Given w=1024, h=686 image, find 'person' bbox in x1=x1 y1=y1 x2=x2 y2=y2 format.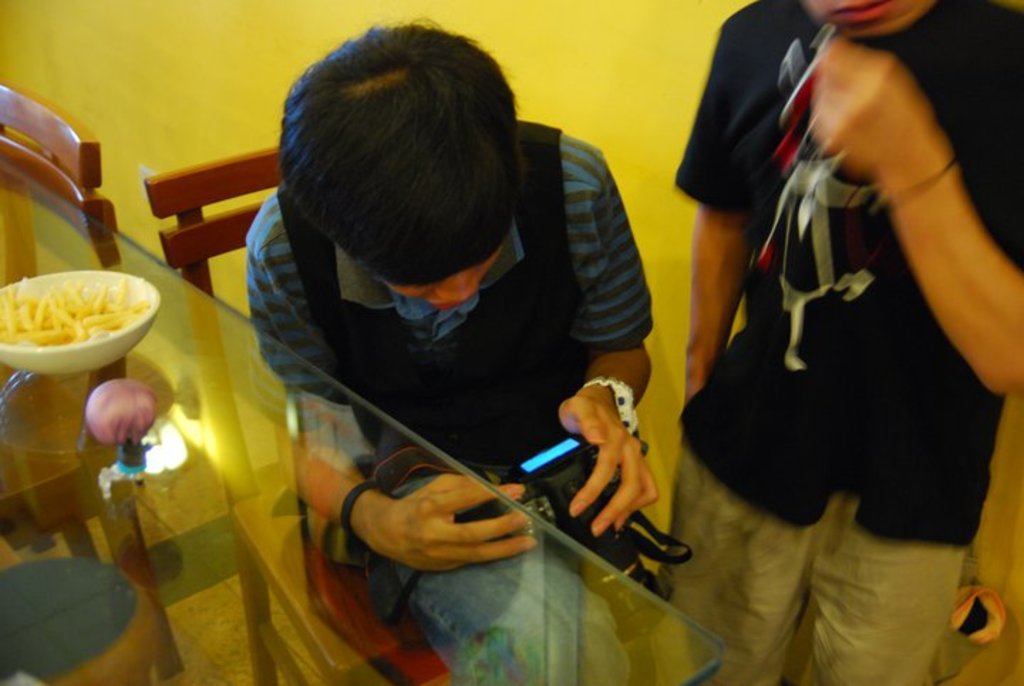
x1=236 y1=23 x2=663 y2=685.
